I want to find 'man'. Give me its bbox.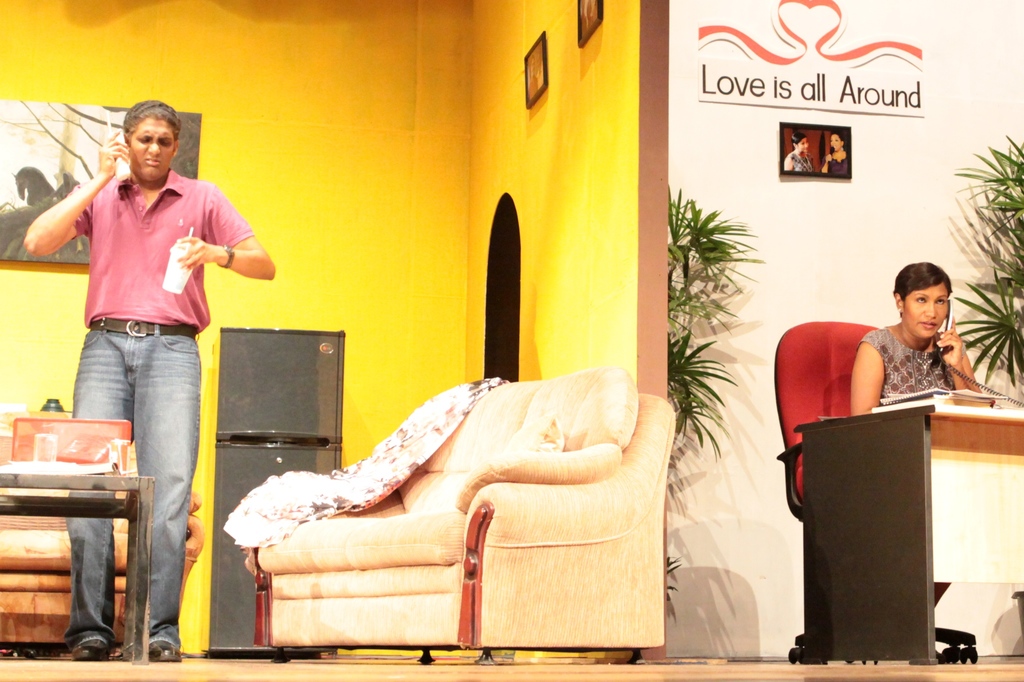
[18,101,278,657].
